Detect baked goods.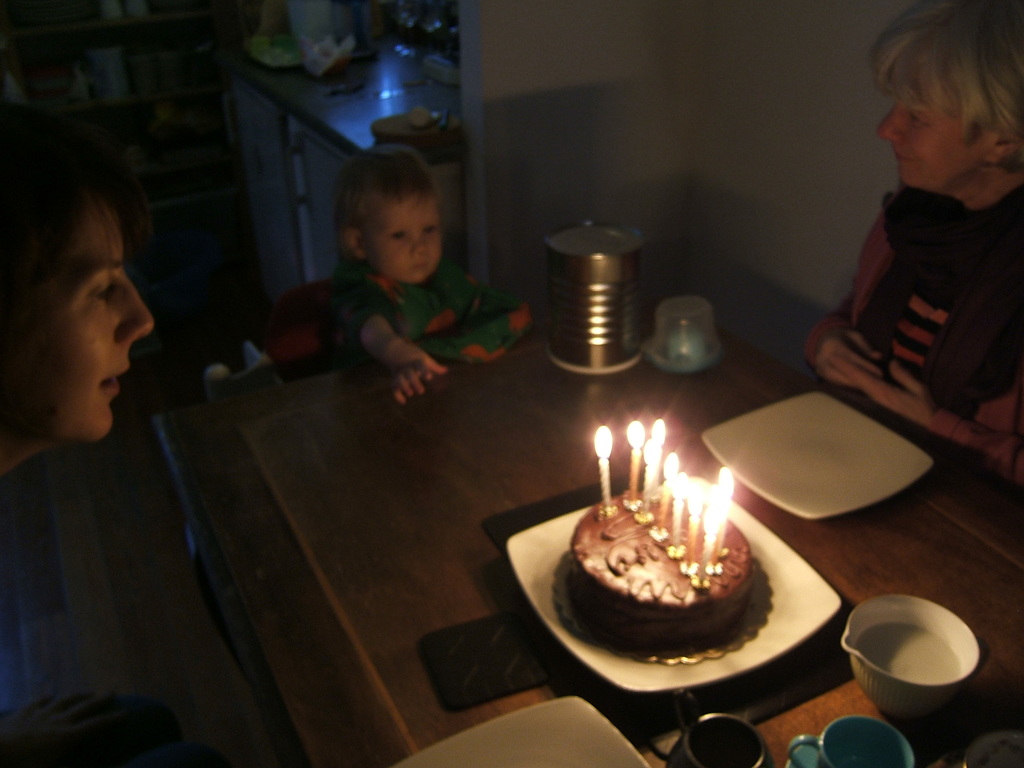
Detected at x1=566 y1=480 x2=758 y2=650.
